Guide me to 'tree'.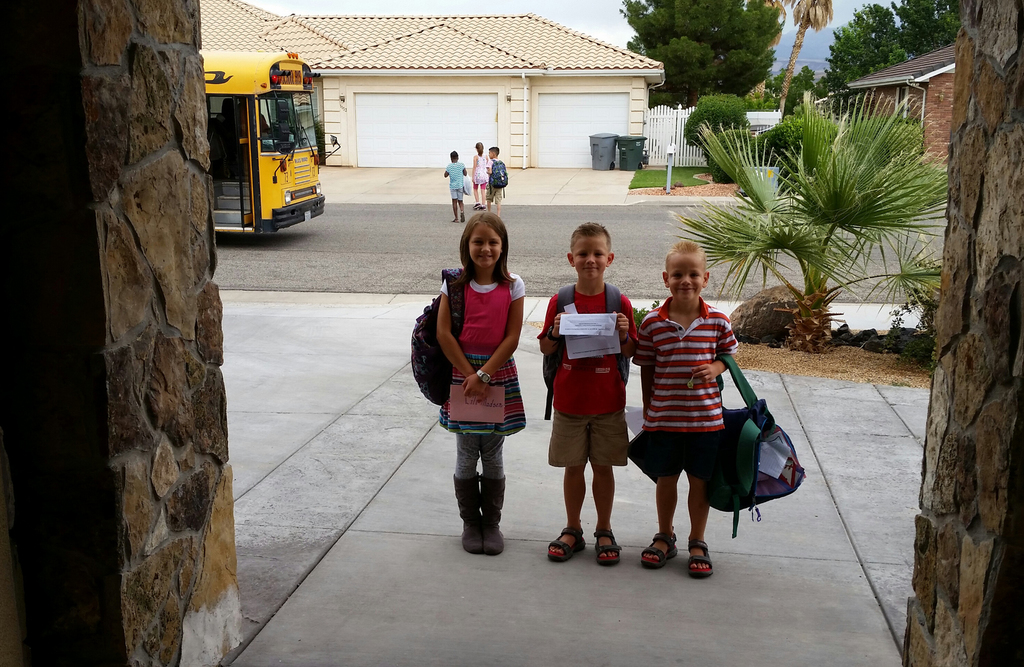
Guidance: l=774, t=0, r=835, b=120.
